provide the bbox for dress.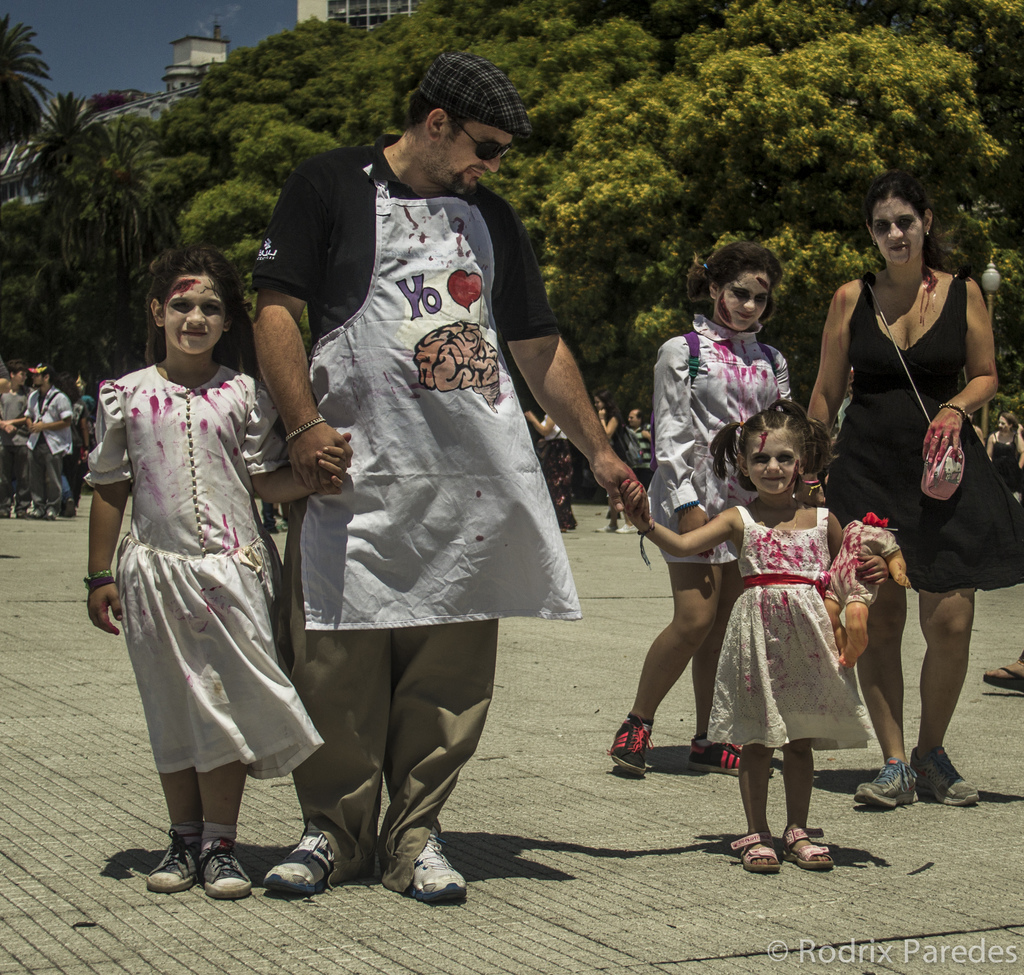
{"x1": 84, "y1": 361, "x2": 320, "y2": 779}.
